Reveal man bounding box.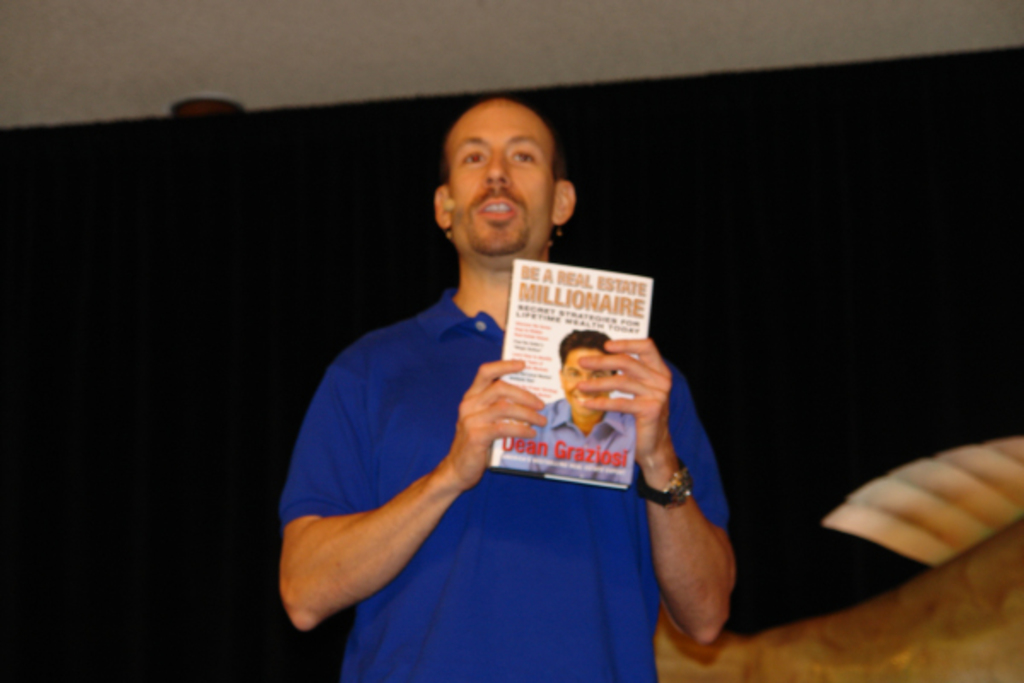
Revealed: 285:97:734:681.
